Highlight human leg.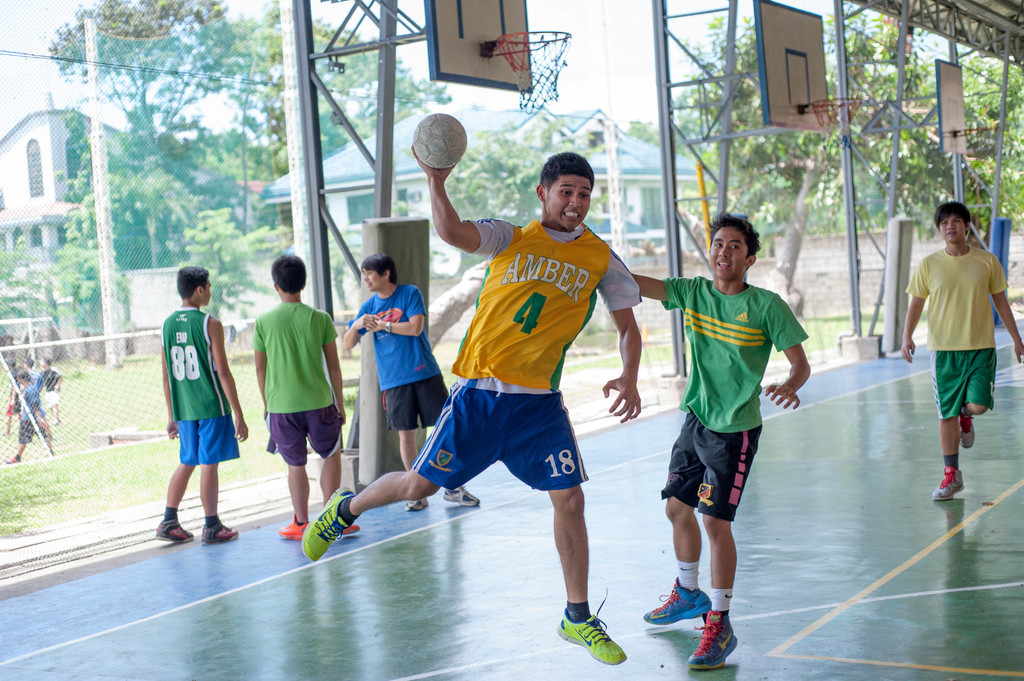
Highlighted region: 198 397 239 539.
